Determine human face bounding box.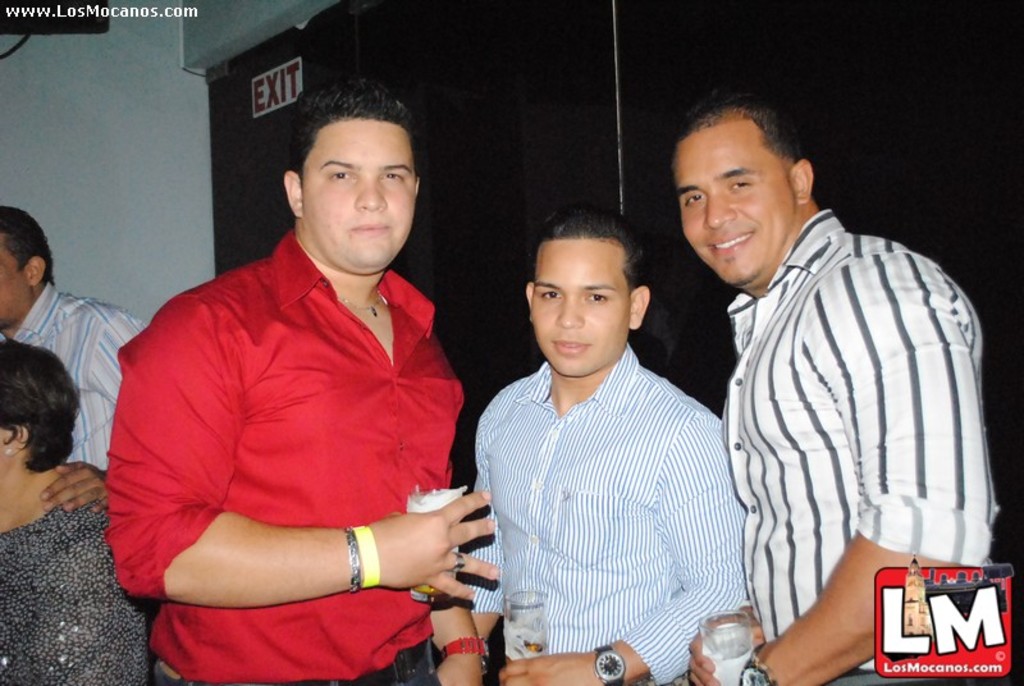
Determined: <region>305, 116, 415, 271</region>.
